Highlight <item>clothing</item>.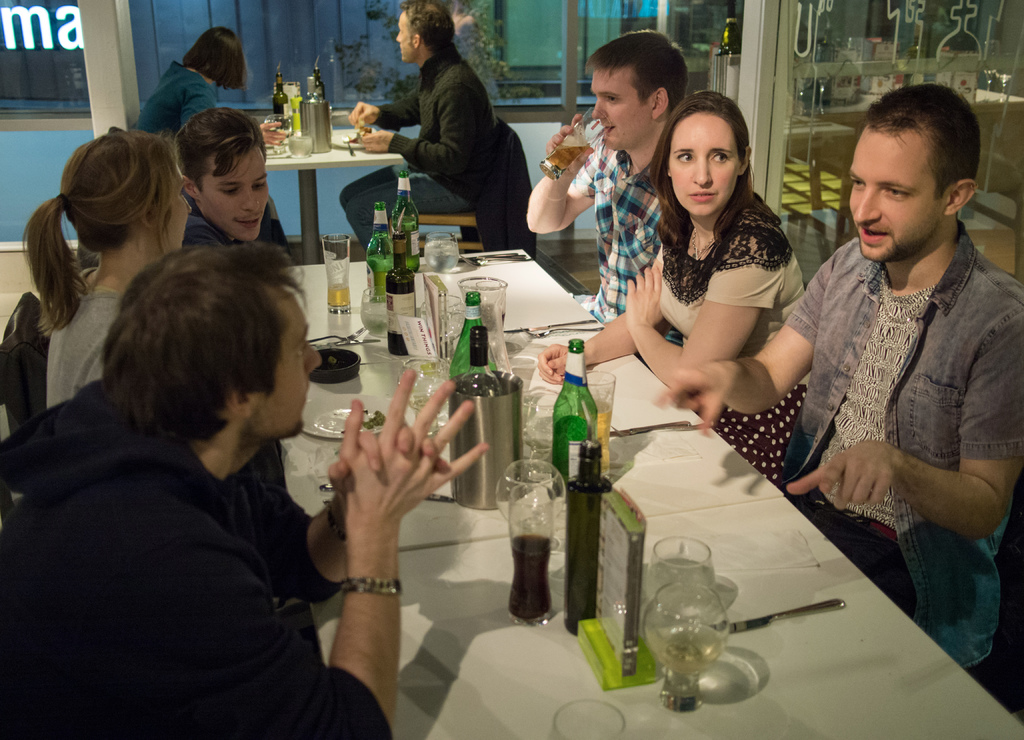
Highlighted region: {"x1": 50, "y1": 254, "x2": 129, "y2": 422}.
